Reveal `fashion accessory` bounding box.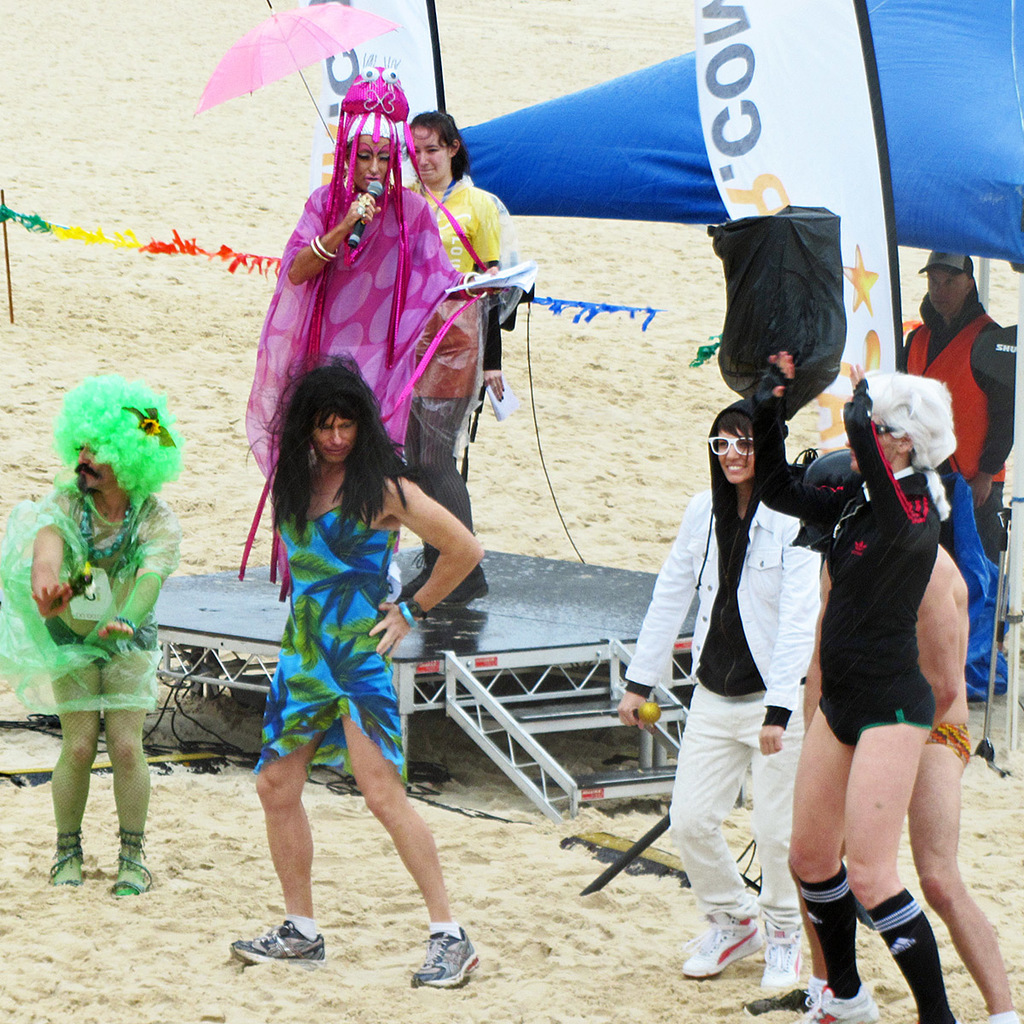
Revealed: 457:269:485:302.
